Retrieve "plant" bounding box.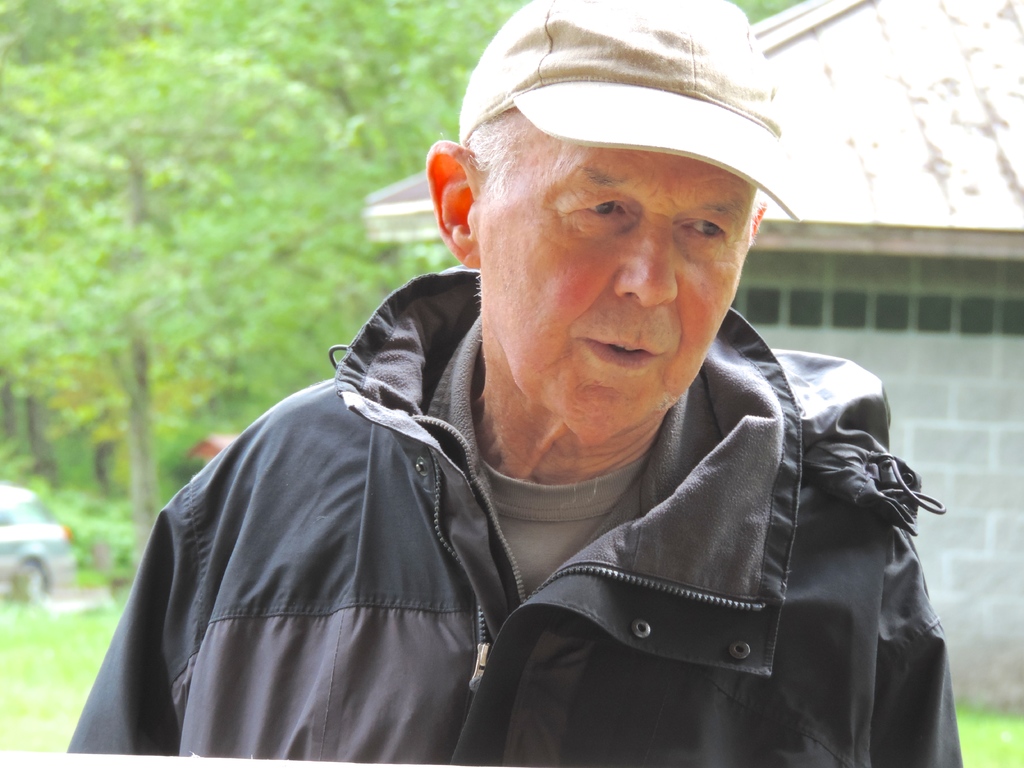
Bounding box: [0, 591, 133, 767].
